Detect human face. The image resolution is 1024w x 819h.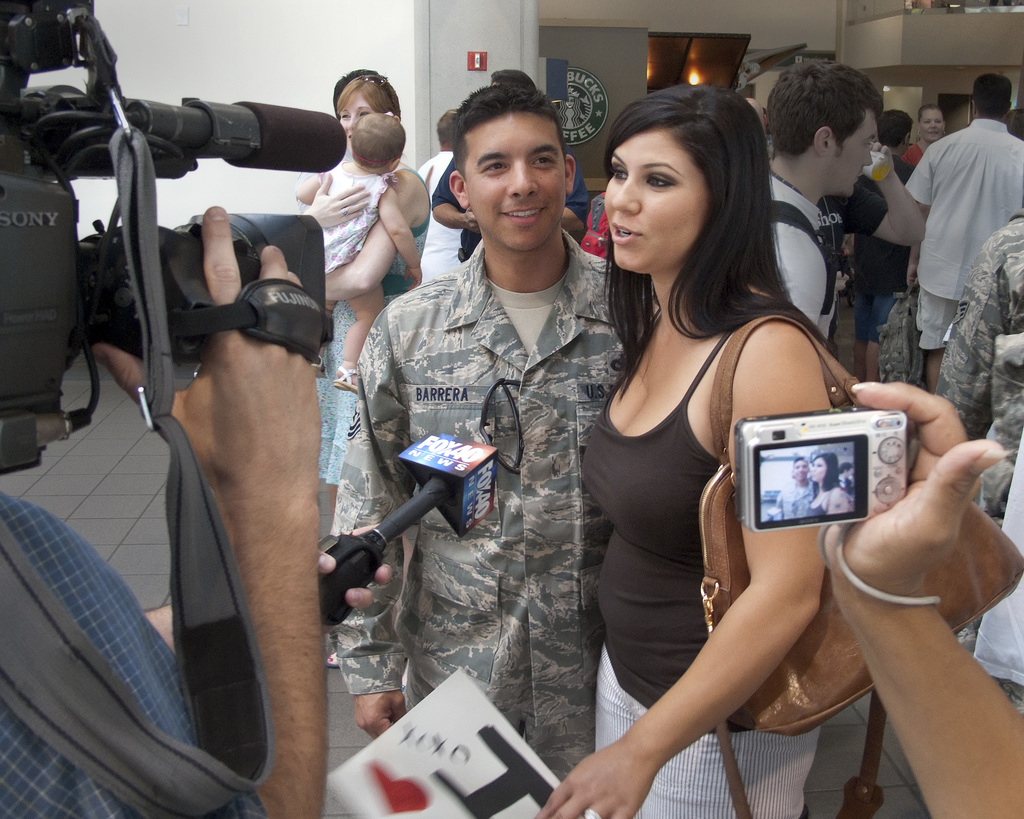
bbox(915, 107, 945, 141).
